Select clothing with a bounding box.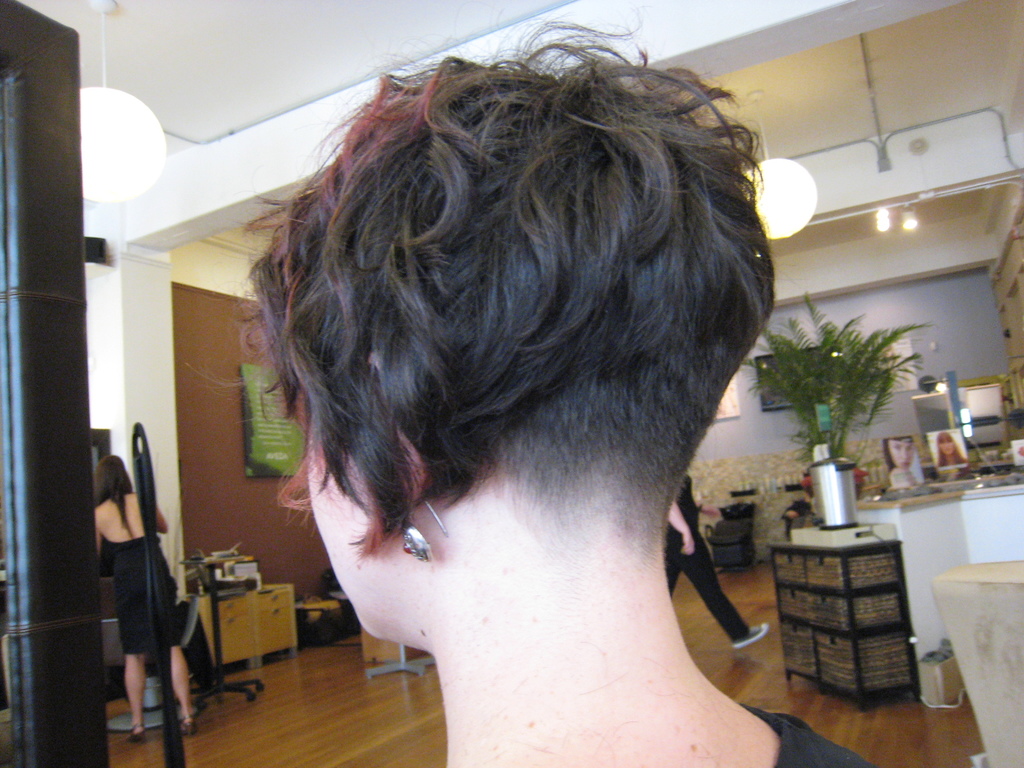
(737,700,877,767).
